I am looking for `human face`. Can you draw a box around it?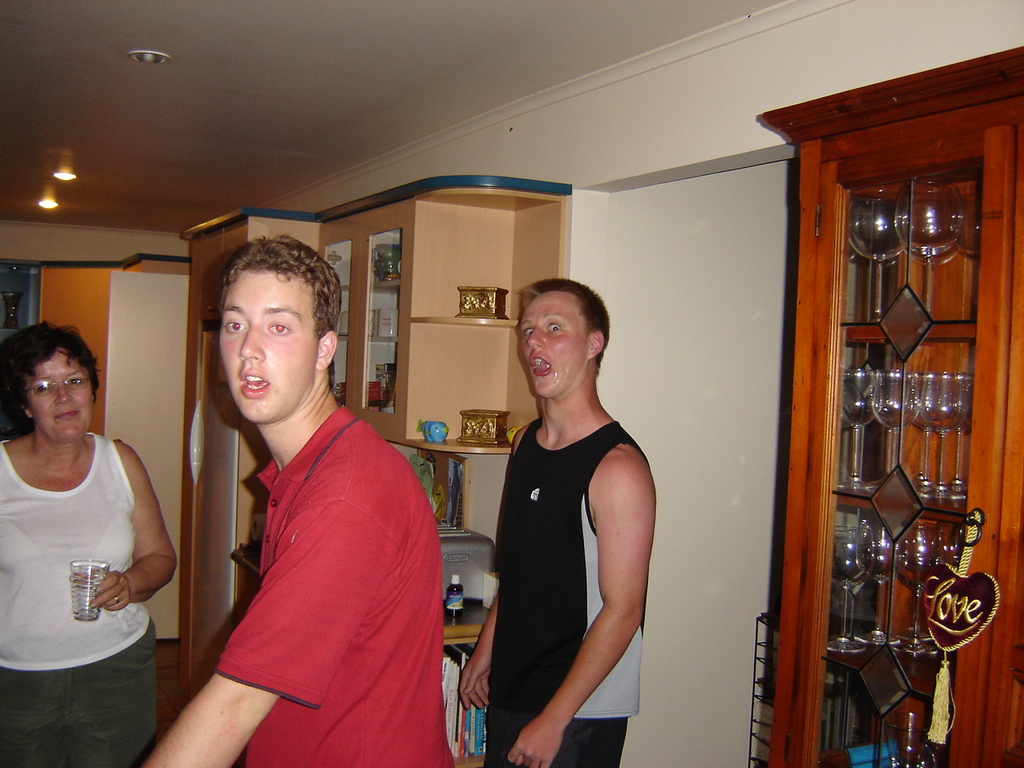
Sure, the bounding box is select_region(30, 351, 93, 442).
